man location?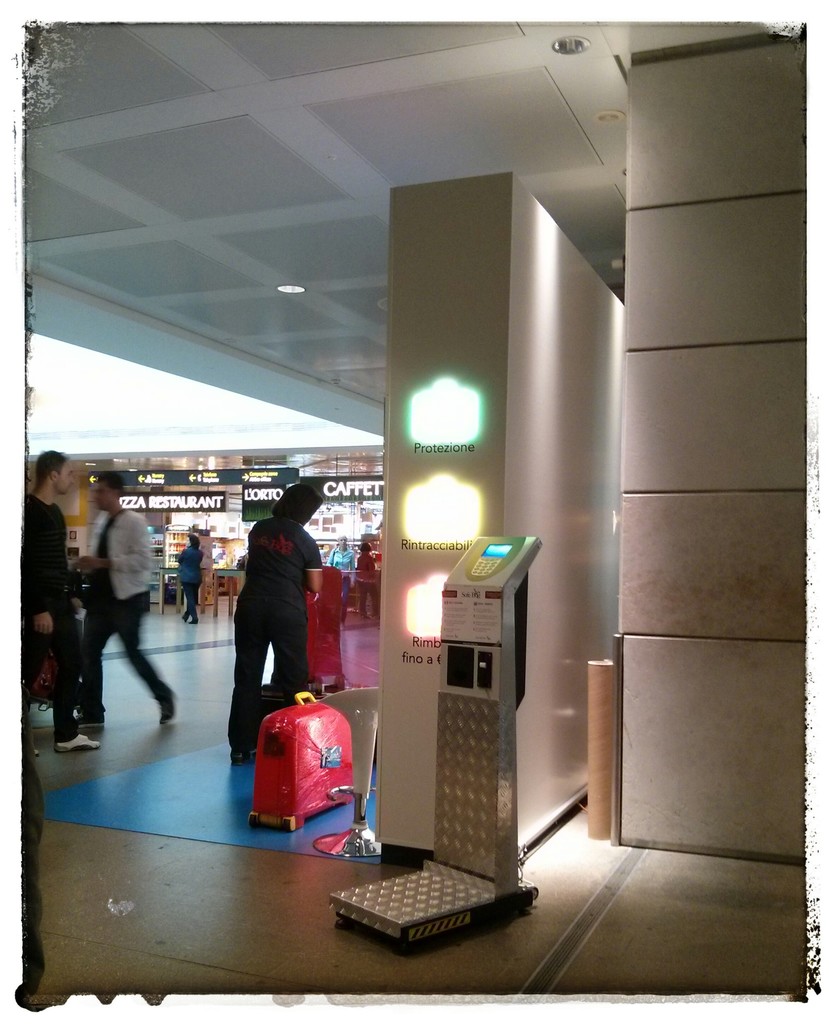
locate(71, 469, 177, 728)
